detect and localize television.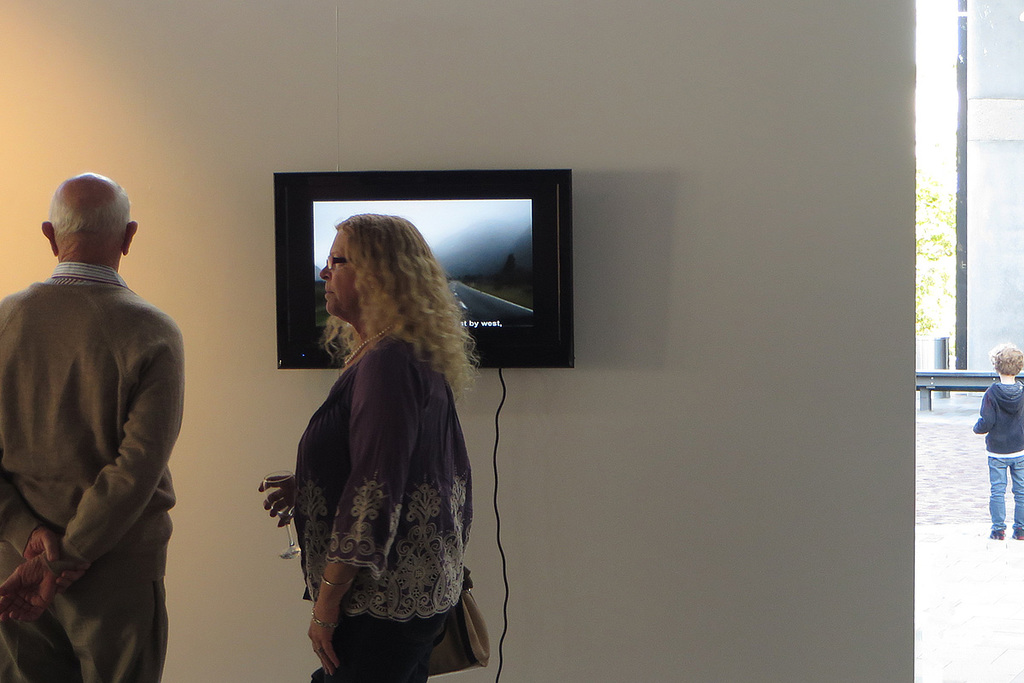
Localized at (276,170,573,368).
